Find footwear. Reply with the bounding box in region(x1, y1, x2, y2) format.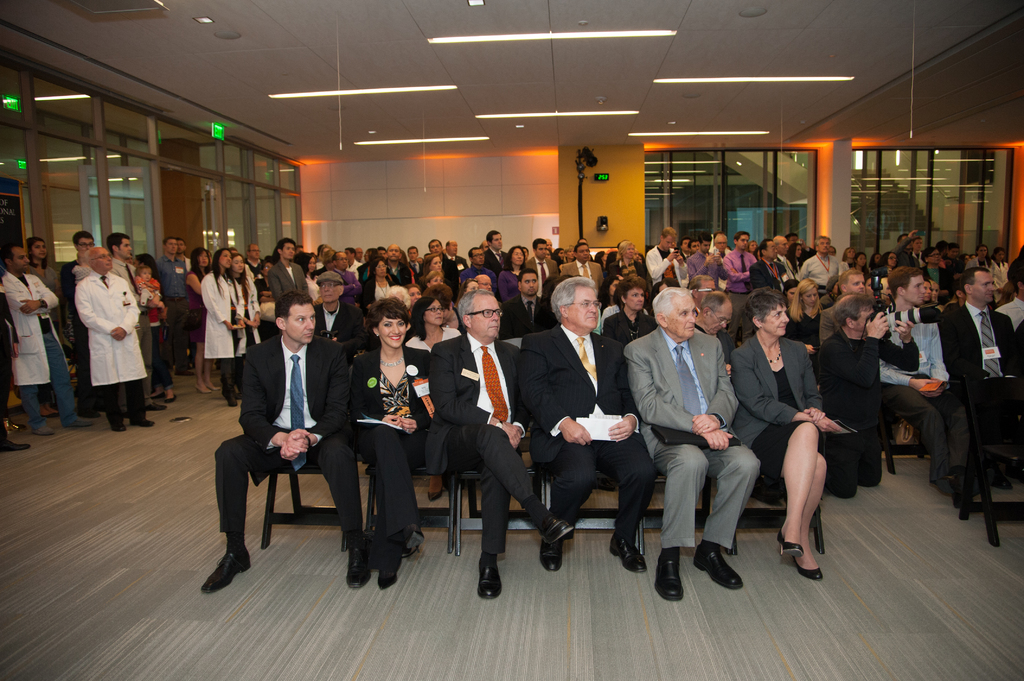
region(172, 372, 192, 377).
